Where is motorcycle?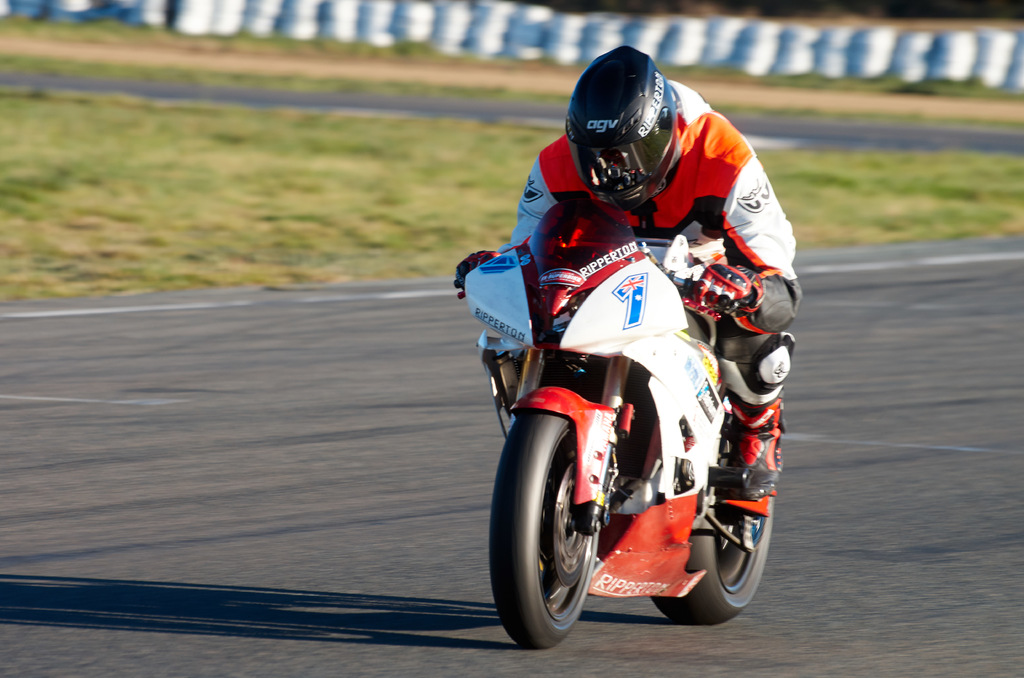
detection(445, 184, 801, 651).
